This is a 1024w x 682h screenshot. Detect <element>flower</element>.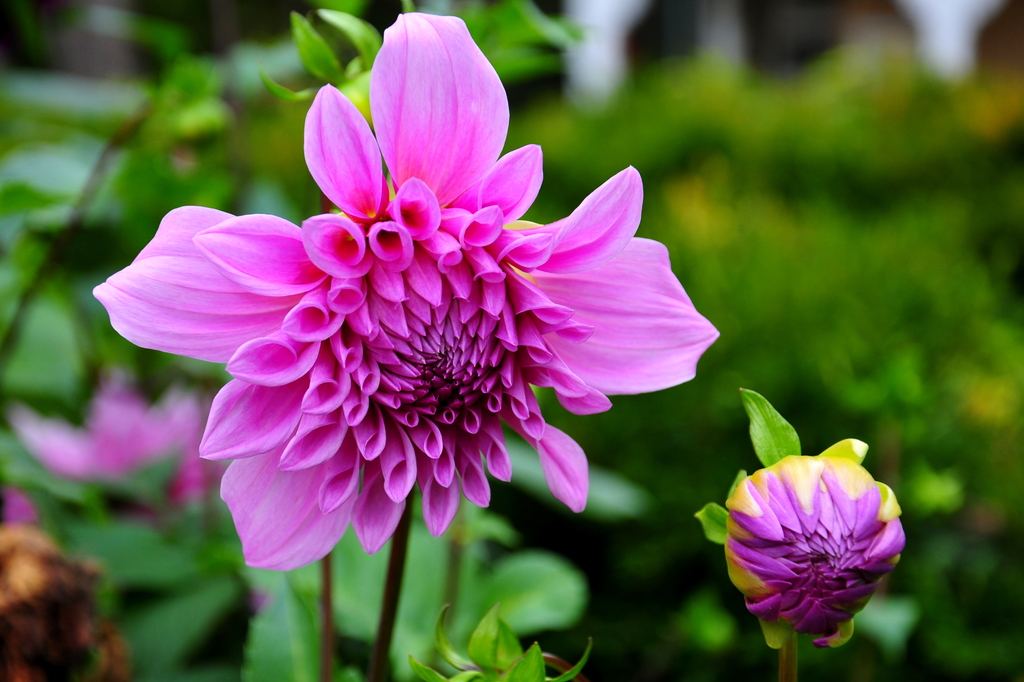
<bbox>128, 32, 715, 605</bbox>.
